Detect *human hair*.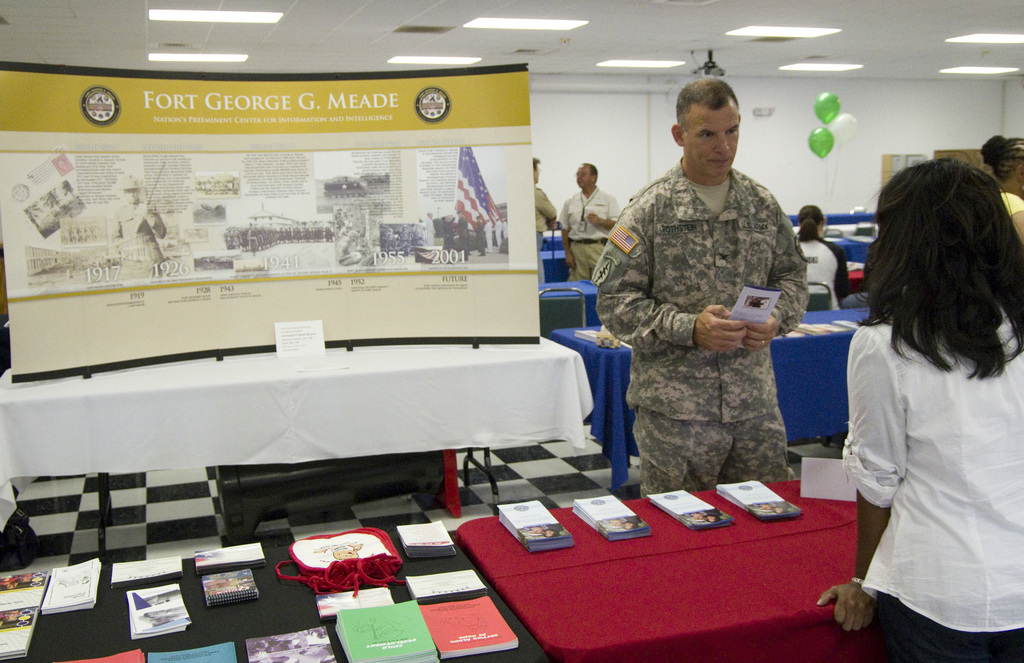
Detected at <bbox>796, 201, 824, 240</bbox>.
